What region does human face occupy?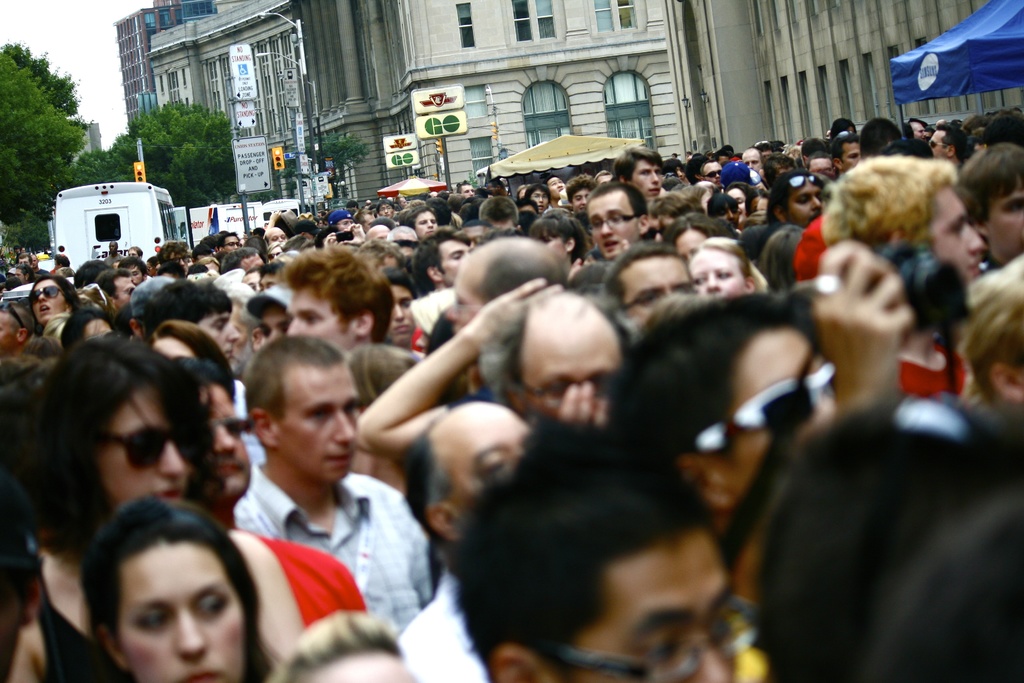
(x1=593, y1=189, x2=635, y2=264).
